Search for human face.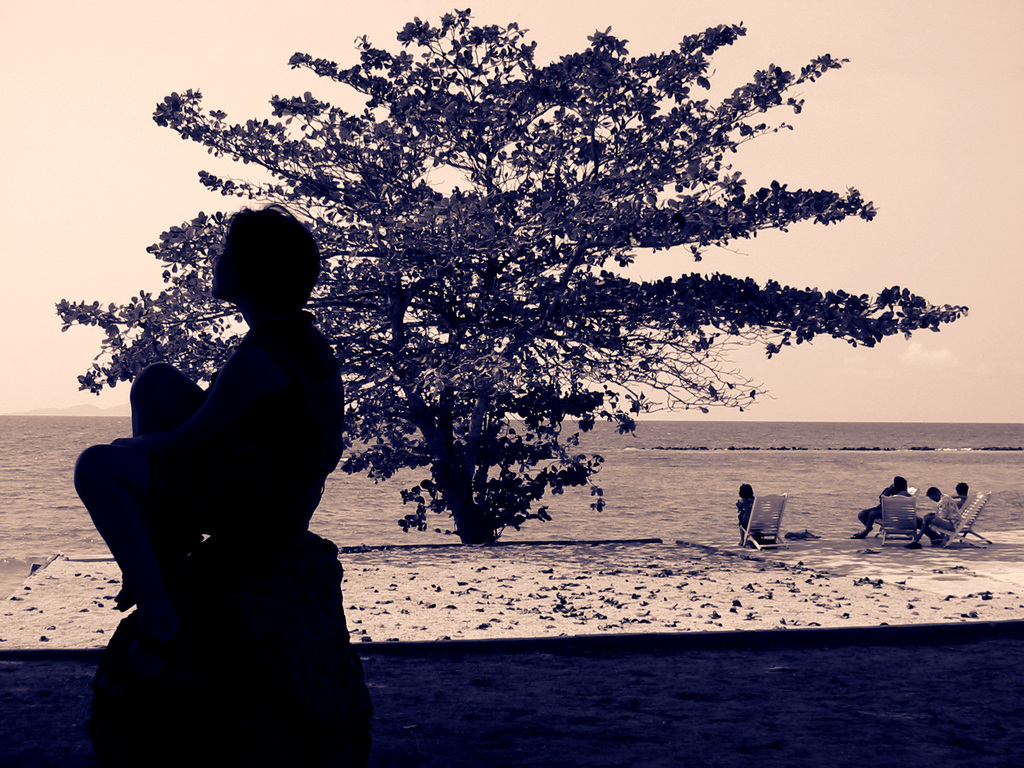
Found at [927,491,941,501].
